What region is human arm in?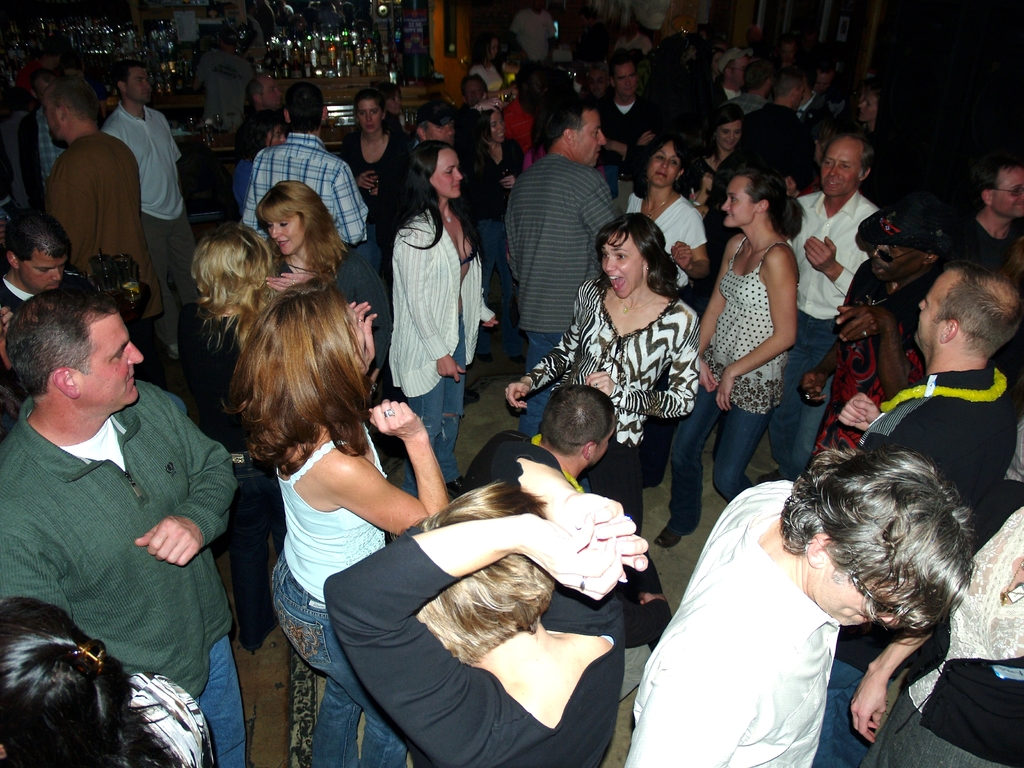
rect(579, 177, 623, 243).
